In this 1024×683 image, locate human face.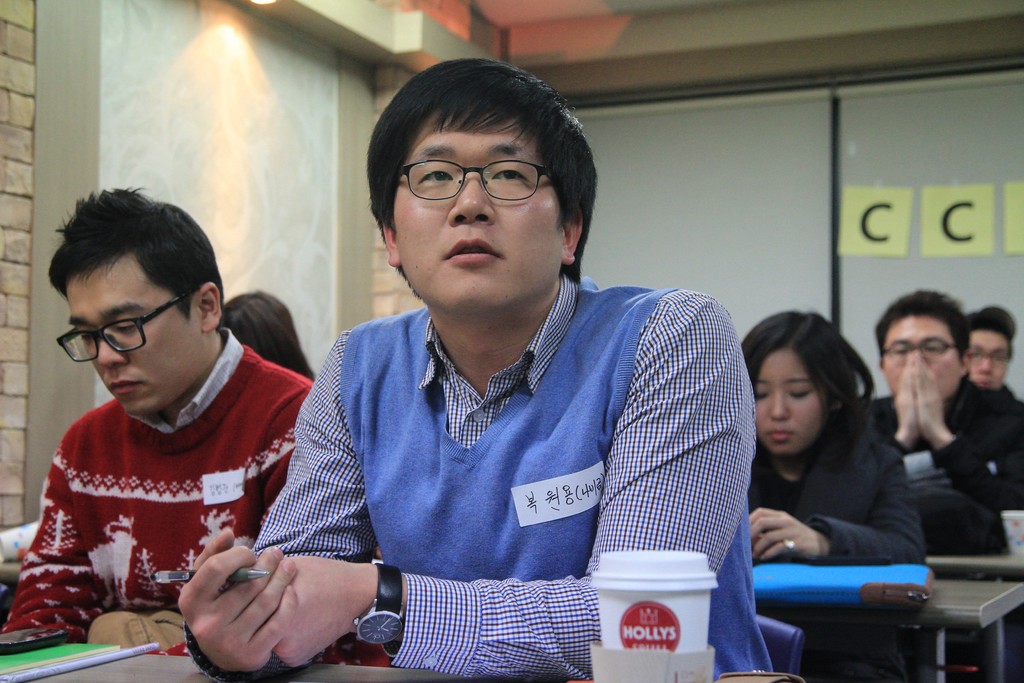
Bounding box: box=[380, 107, 569, 317].
